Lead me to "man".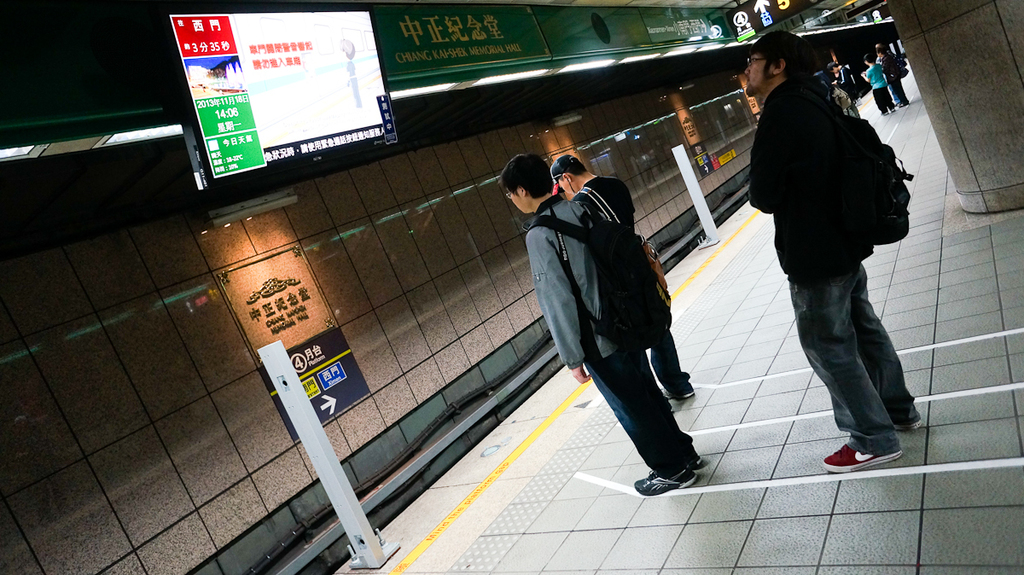
Lead to bbox(827, 55, 866, 118).
